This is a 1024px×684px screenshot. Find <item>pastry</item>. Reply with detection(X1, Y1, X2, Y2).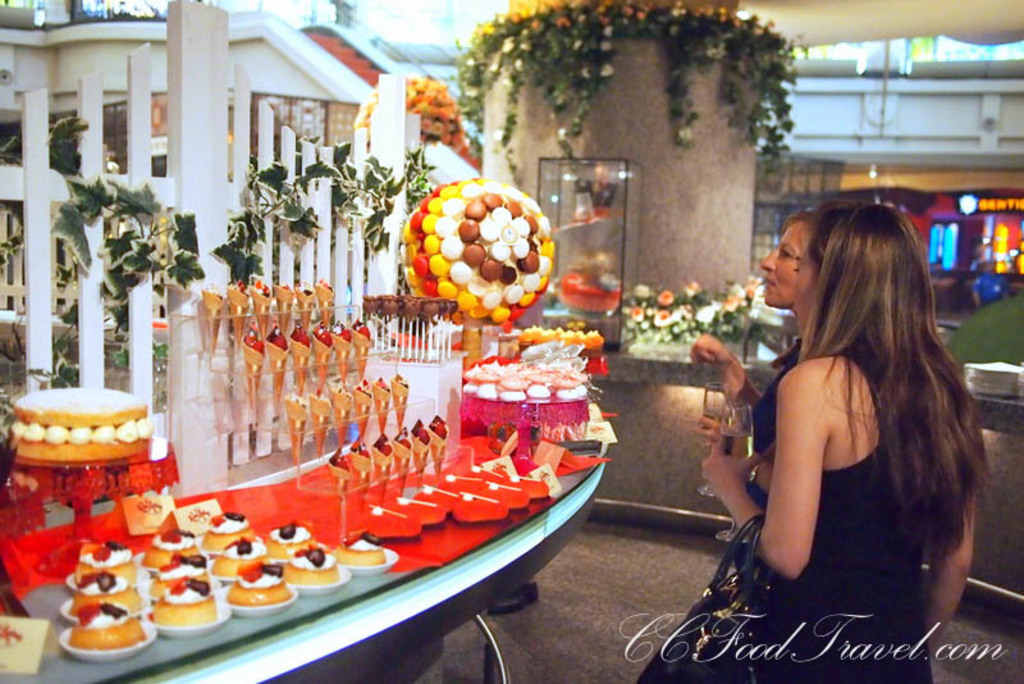
detection(287, 546, 340, 583).
